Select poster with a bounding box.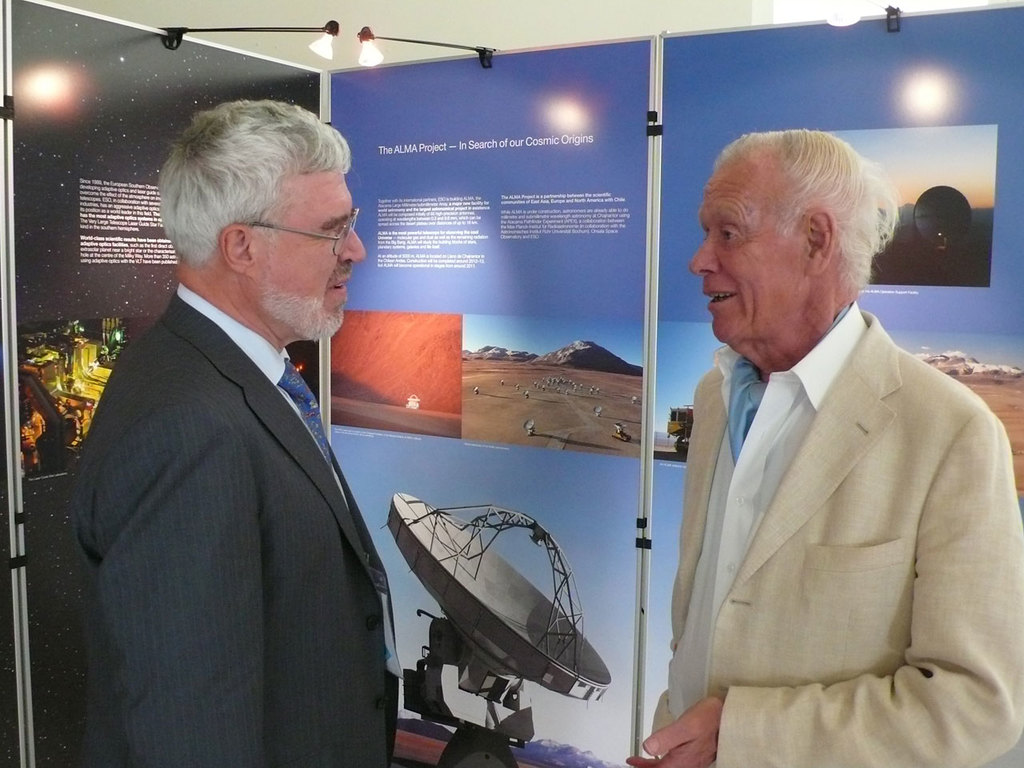
BBox(325, 34, 650, 767).
